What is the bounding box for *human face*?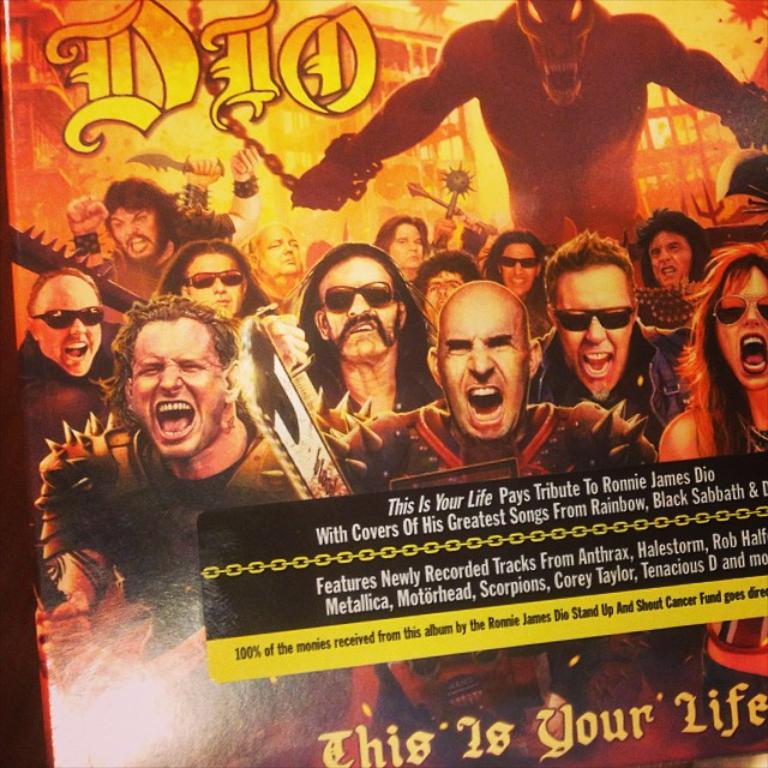
rect(319, 257, 402, 361).
